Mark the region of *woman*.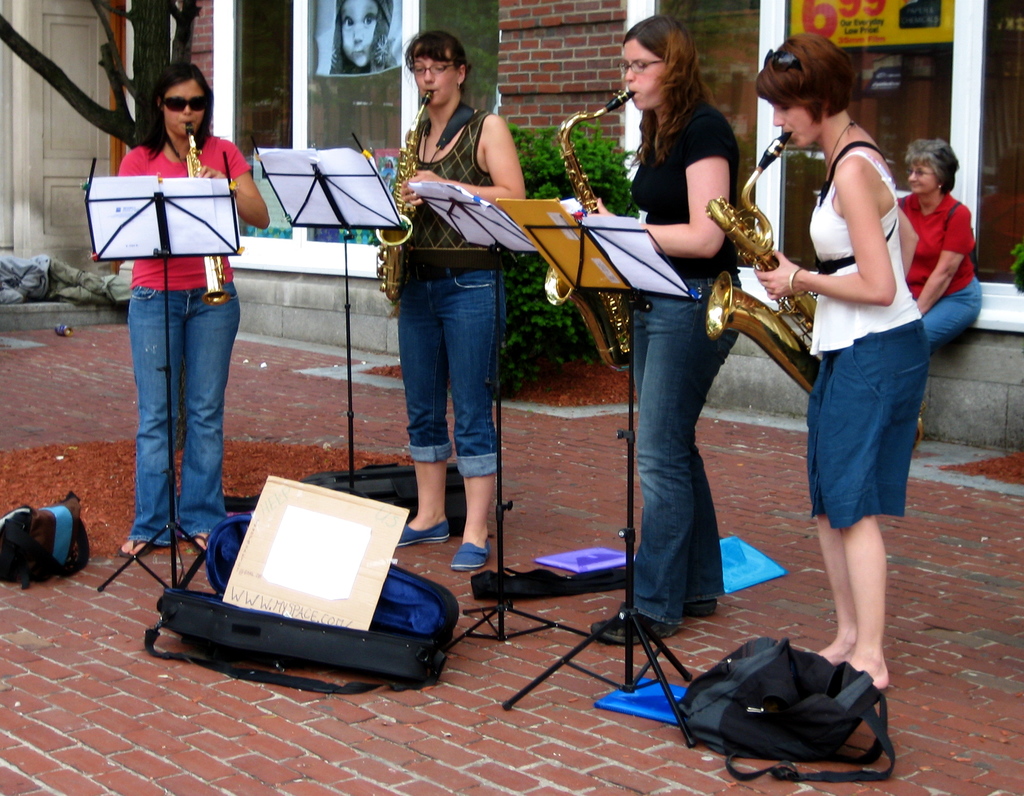
Region: box=[390, 31, 531, 570].
